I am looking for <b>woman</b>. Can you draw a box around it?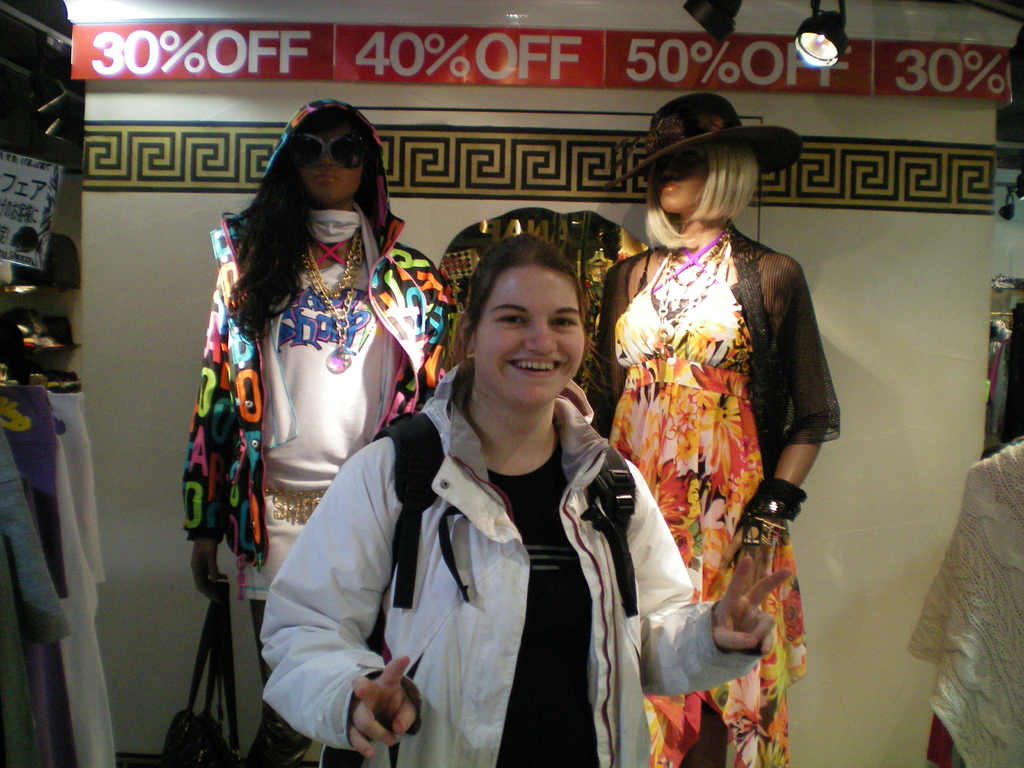
Sure, the bounding box is [left=262, top=228, right=794, bottom=767].
